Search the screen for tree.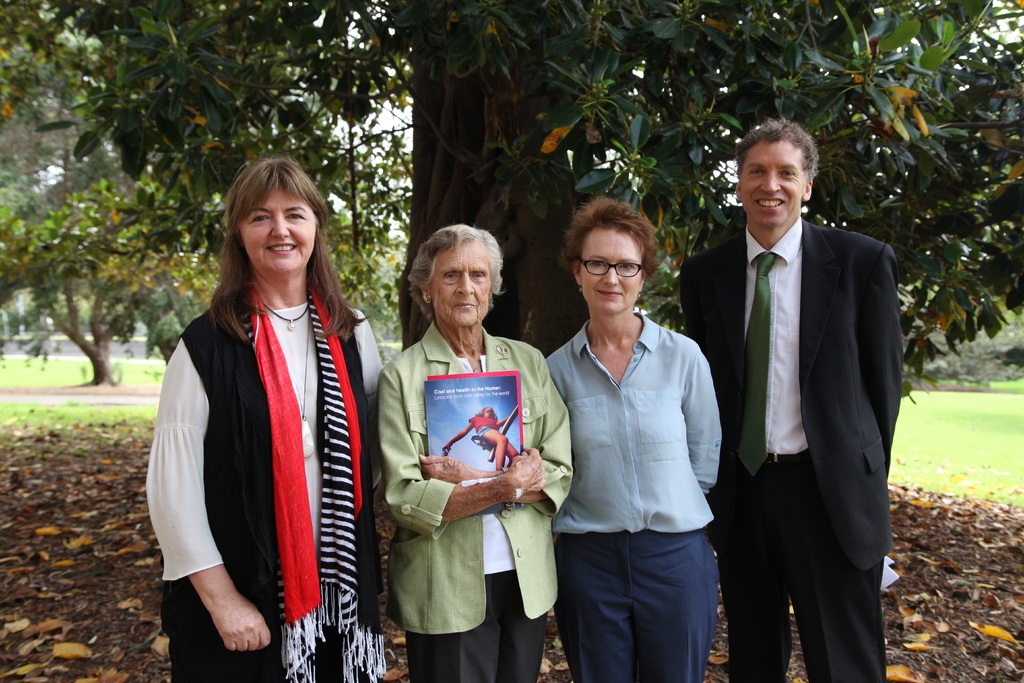
Found at <bbox>27, 24, 1023, 580</bbox>.
